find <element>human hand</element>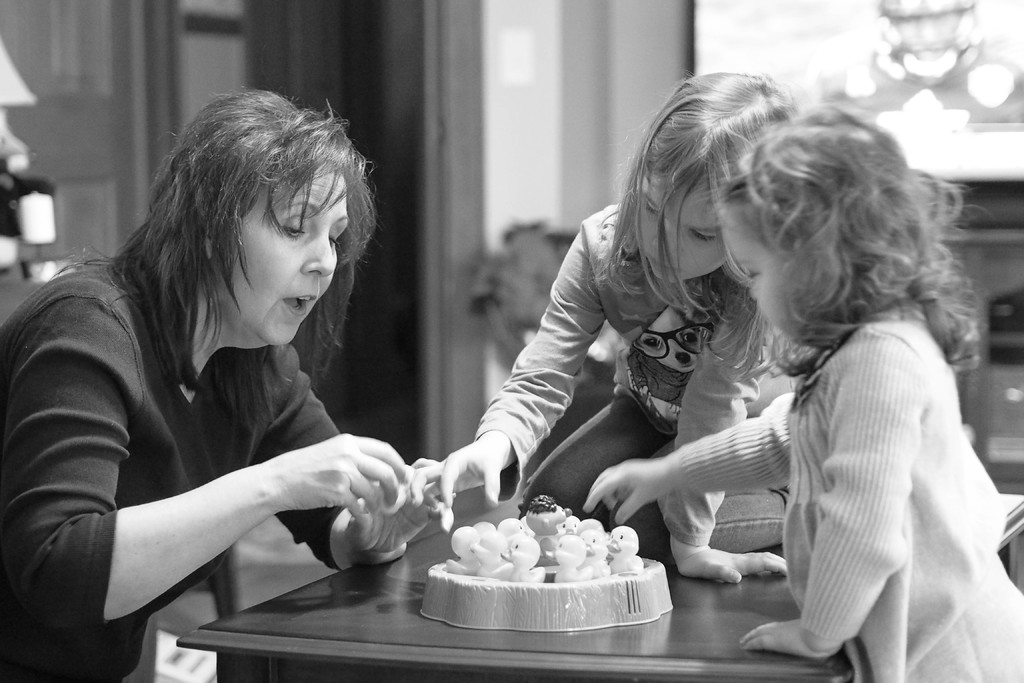
[left=343, top=466, right=455, bottom=553]
